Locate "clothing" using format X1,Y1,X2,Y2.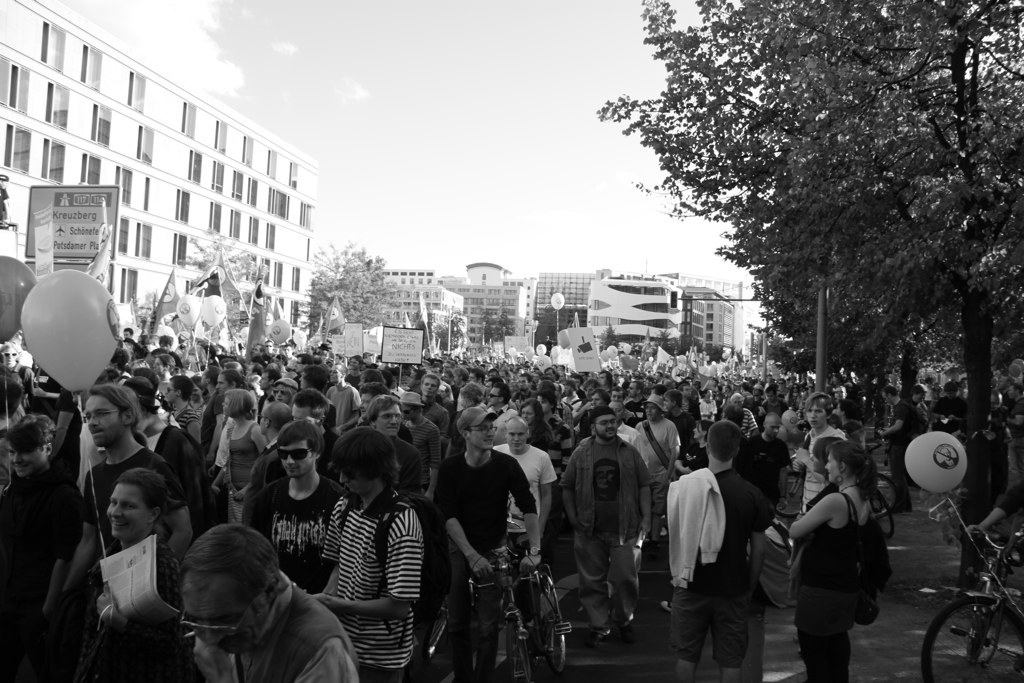
488,440,556,554.
